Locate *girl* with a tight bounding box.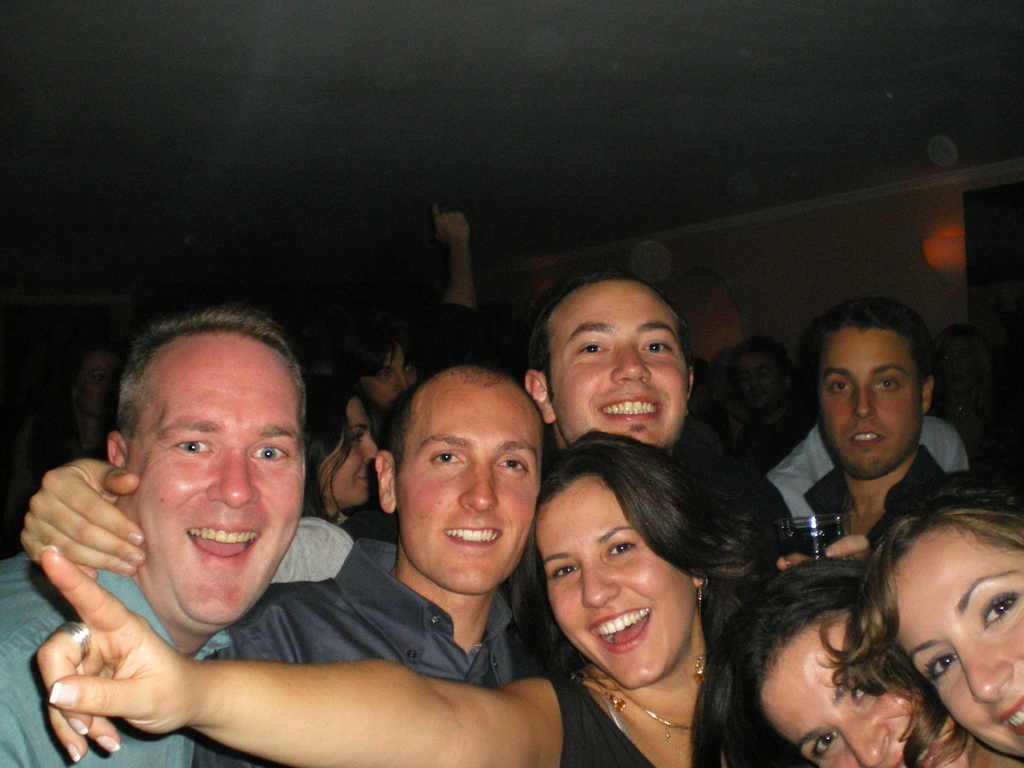
bbox=[686, 564, 975, 767].
